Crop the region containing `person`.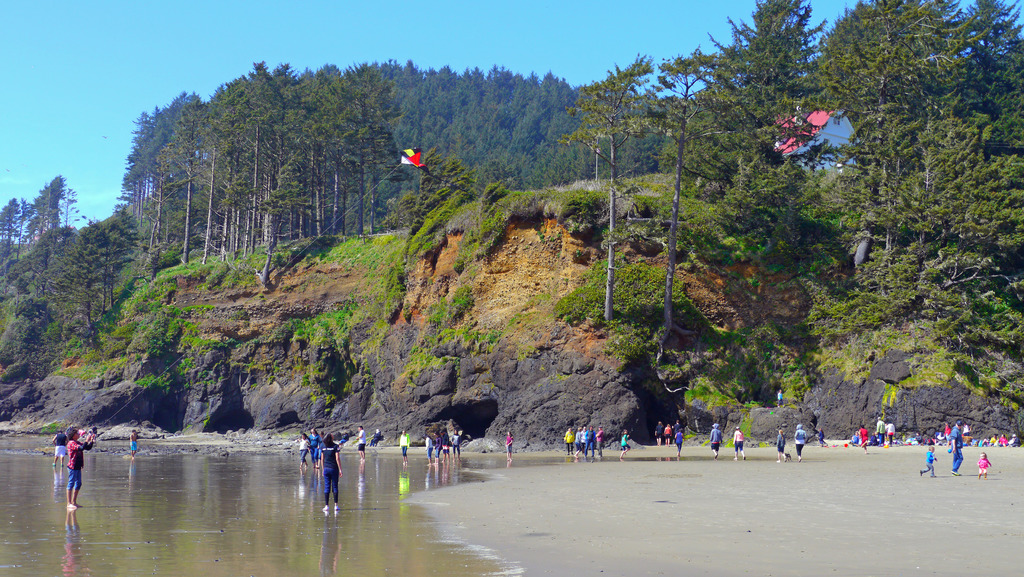
Crop region: [left=709, top=423, right=722, bottom=459].
